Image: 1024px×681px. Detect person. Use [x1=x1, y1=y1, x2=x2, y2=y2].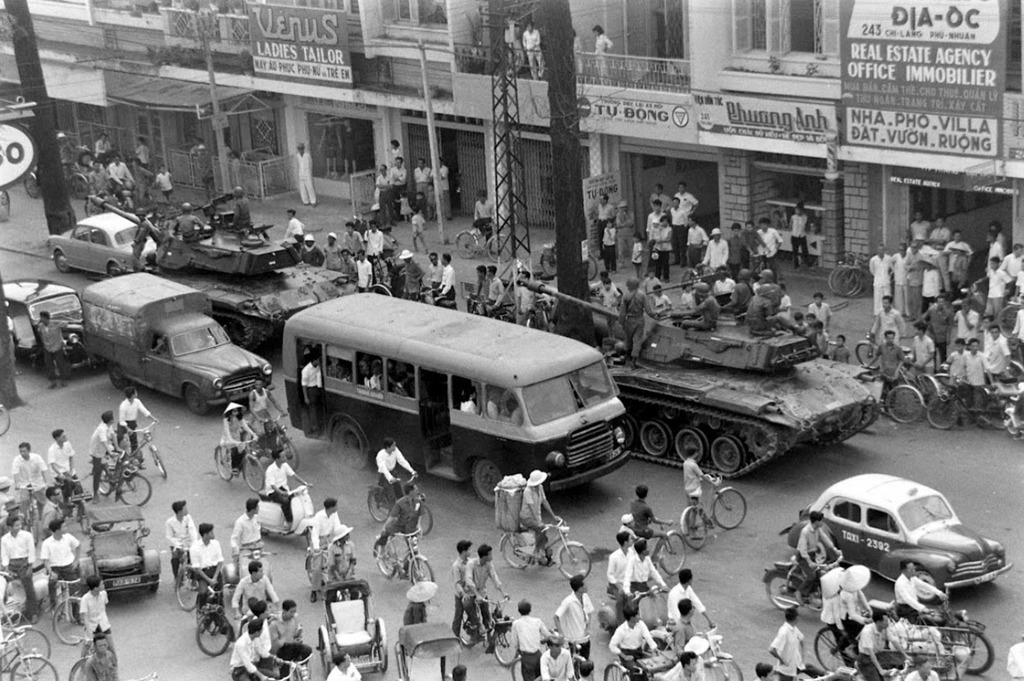
[x1=238, y1=595, x2=254, y2=631].
